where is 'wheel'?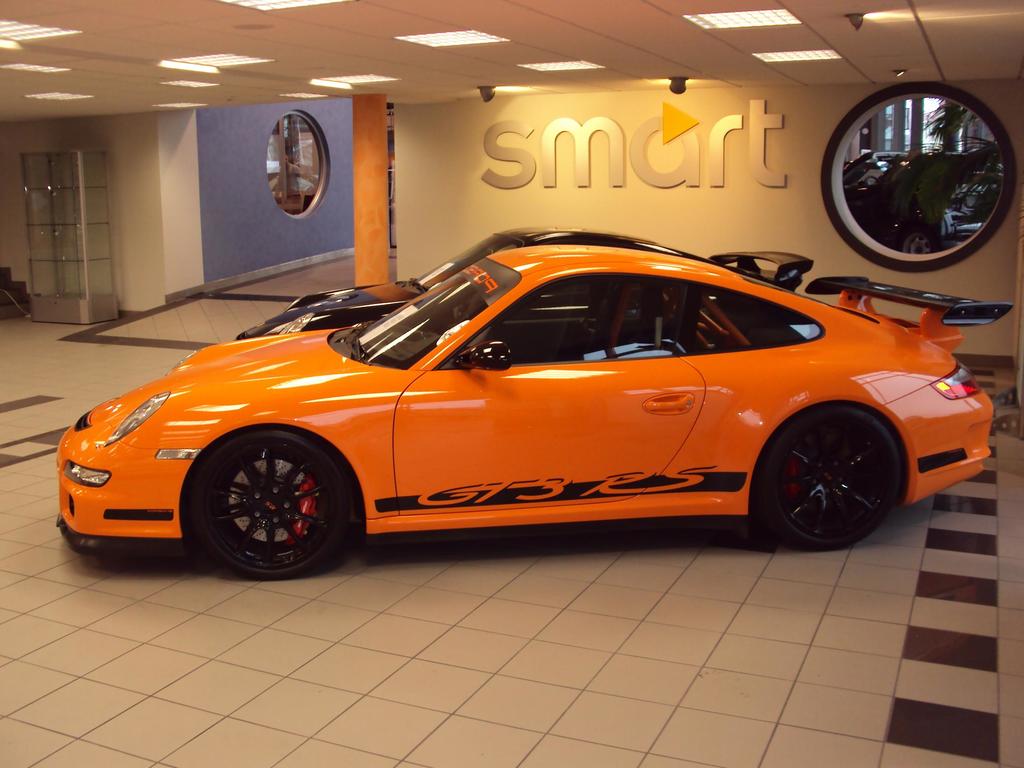
[180,430,351,565].
